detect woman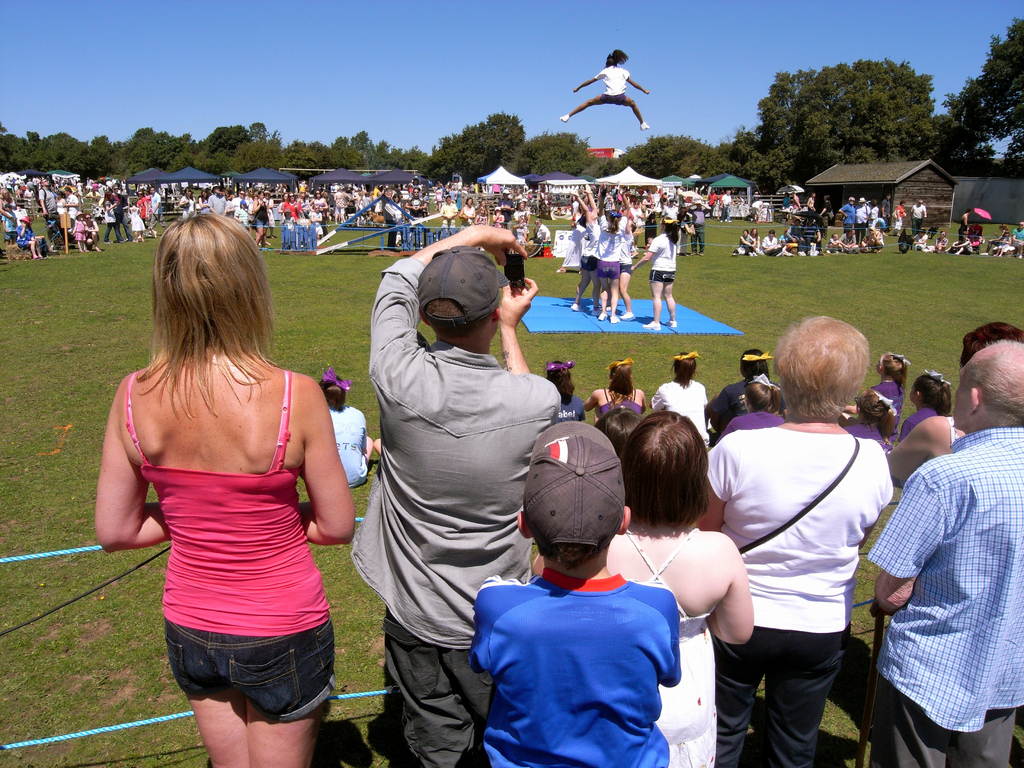
bbox(568, 182, 603, 316)
